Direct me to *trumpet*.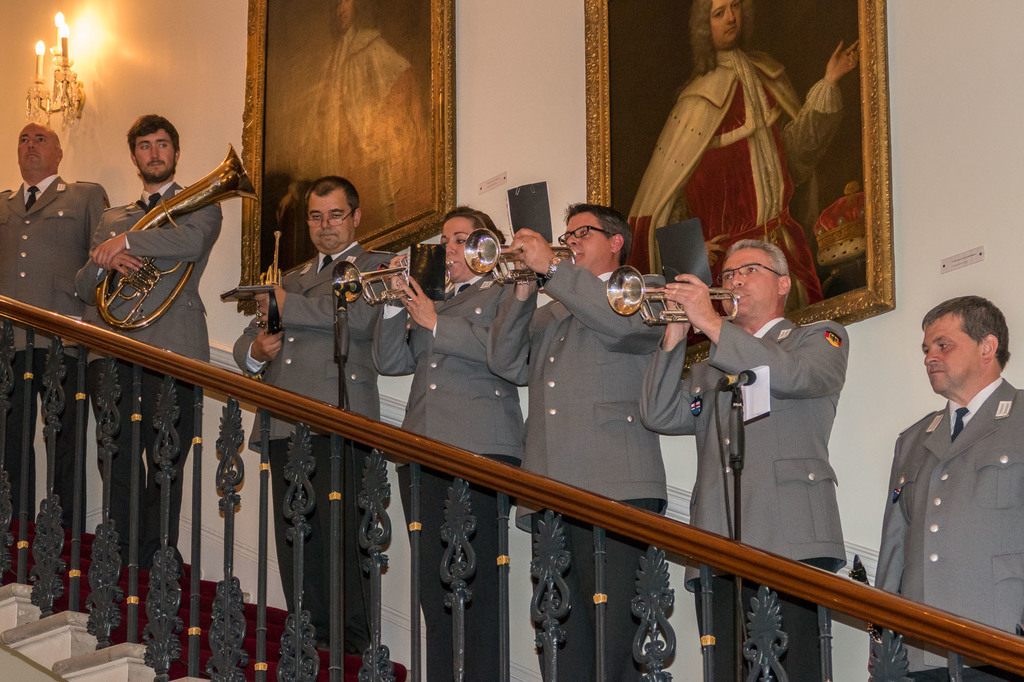
Direction: x1=240 y1=225 x2=287 y2=385.
